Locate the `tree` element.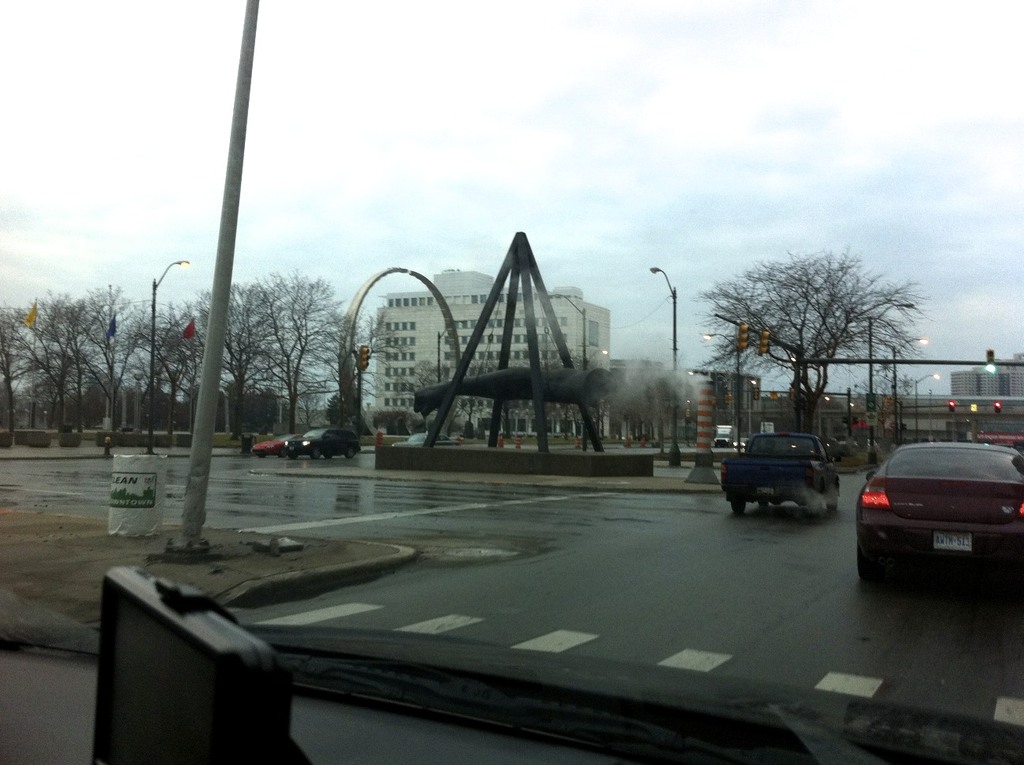
Element bbox: left=691, top=247, right=932, bottom=435.
